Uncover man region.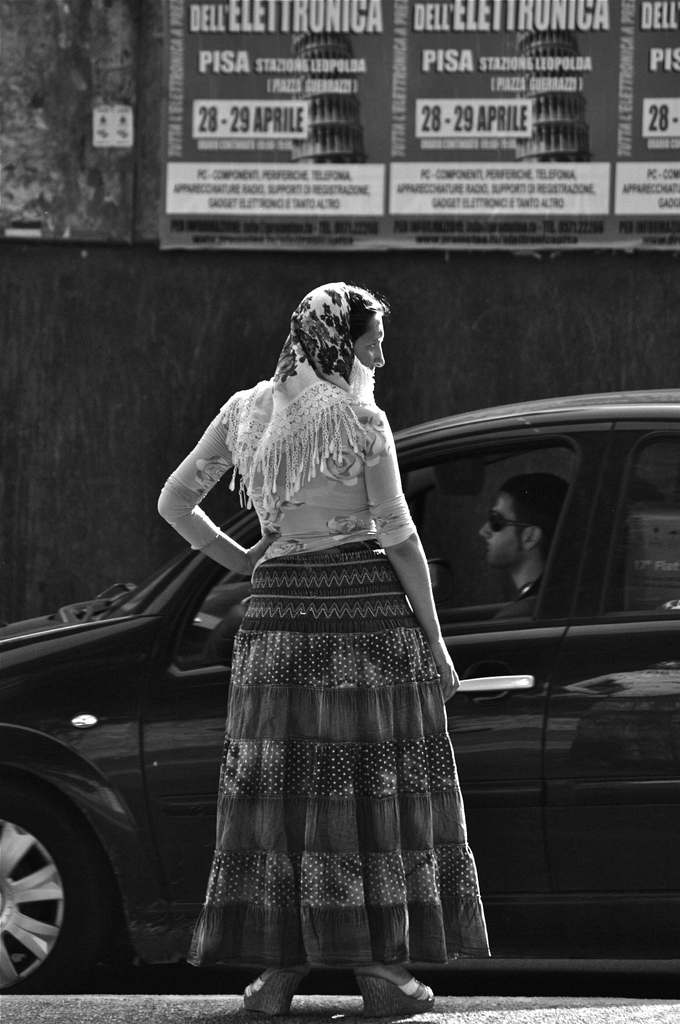
Uncovered: <box>478,471,570,619</box>.
